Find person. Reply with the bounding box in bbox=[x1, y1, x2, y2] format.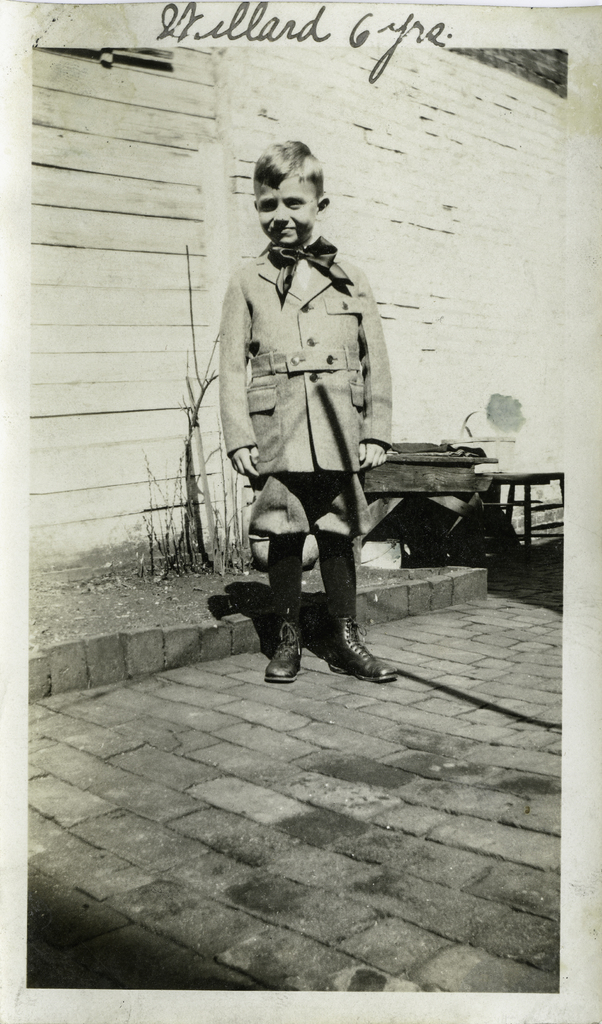
bbox=[197, 148, 410, 713].
